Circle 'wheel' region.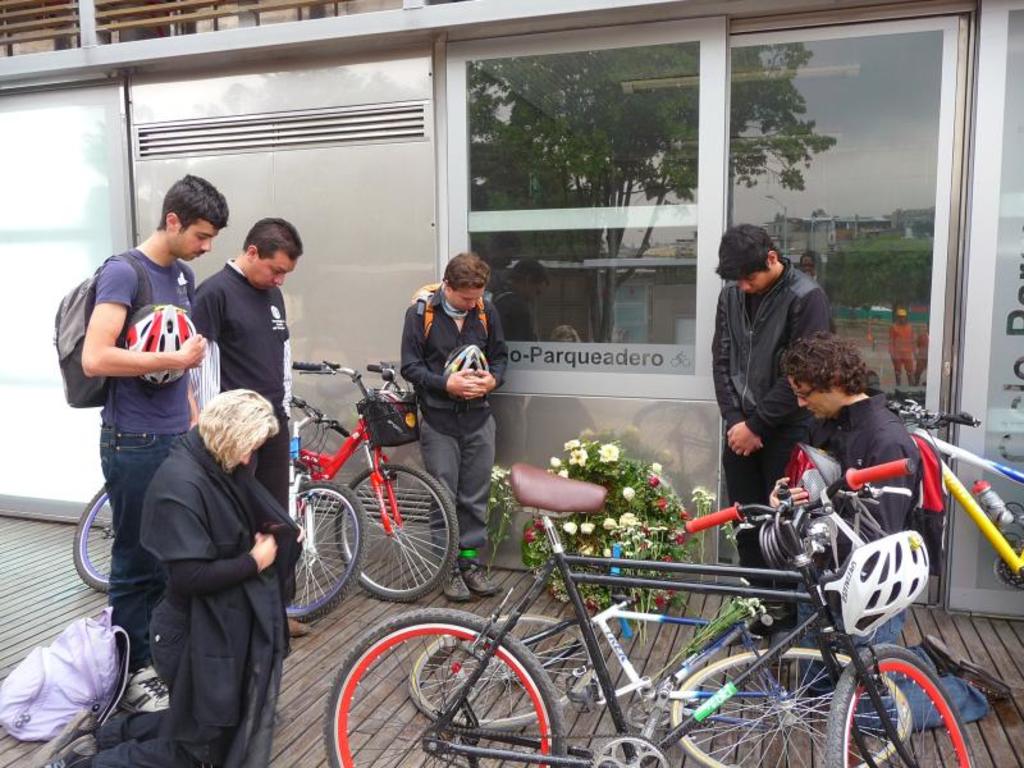
Region: (left=826, top=644, right=979, bottom=767).
